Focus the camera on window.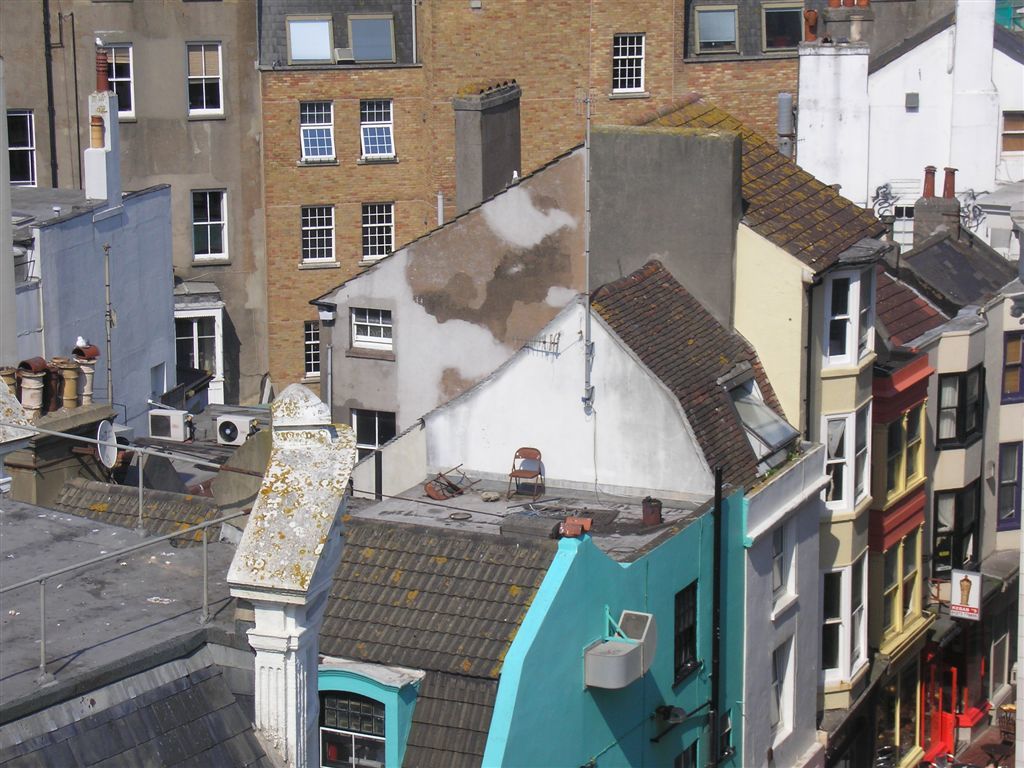
Focus region: 8, 107, 39, 194.
